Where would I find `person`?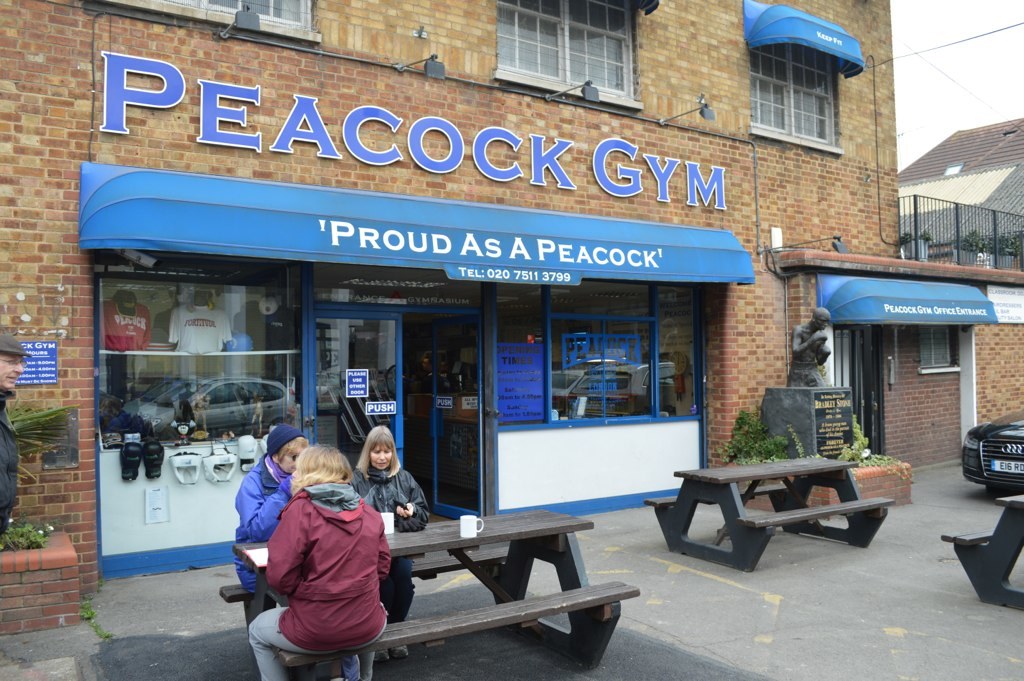
At rect(791, 306, 835, 389).
